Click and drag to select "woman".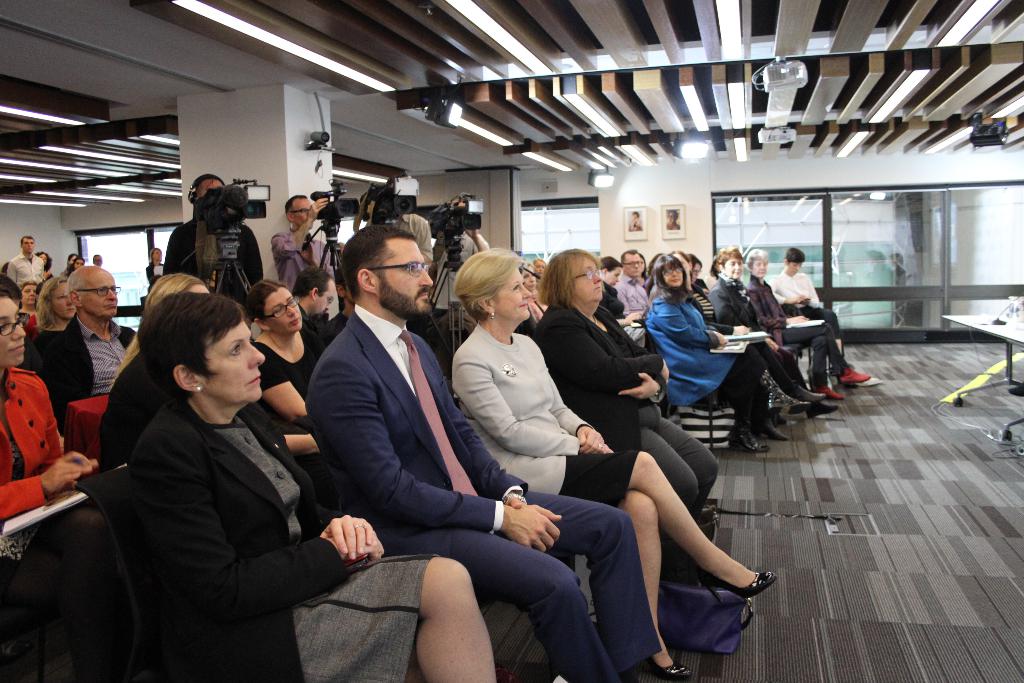
Selection: crop(0, 278, 122, 682).
